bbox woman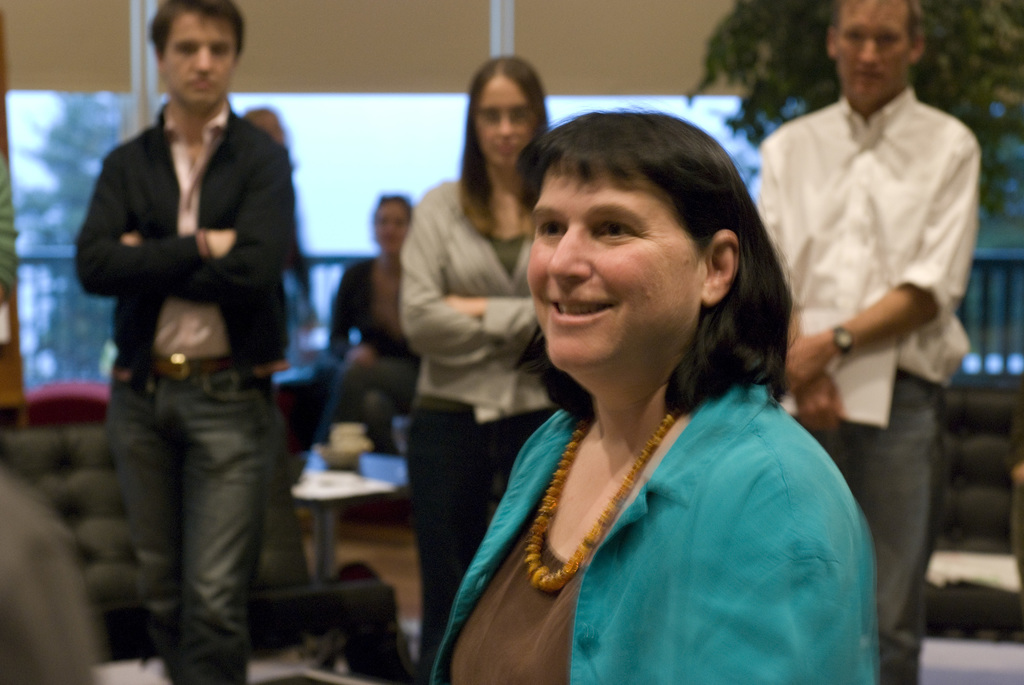
Rect(396, 60, 660, 665)
